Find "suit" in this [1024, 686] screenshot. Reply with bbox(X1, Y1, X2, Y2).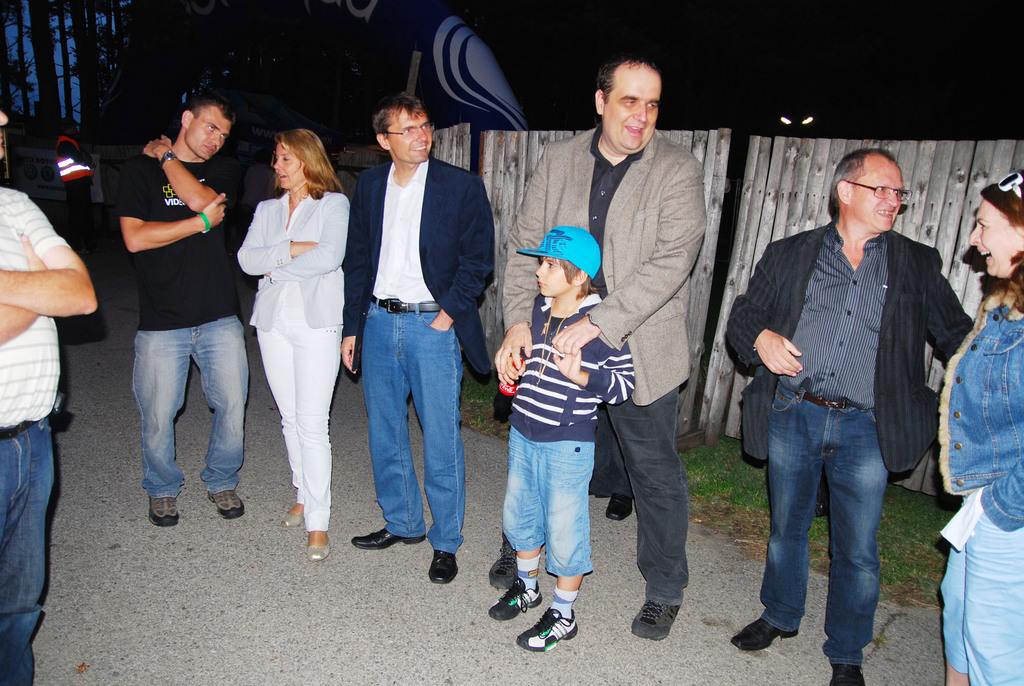
bbox(735, 170, 961, 630).
